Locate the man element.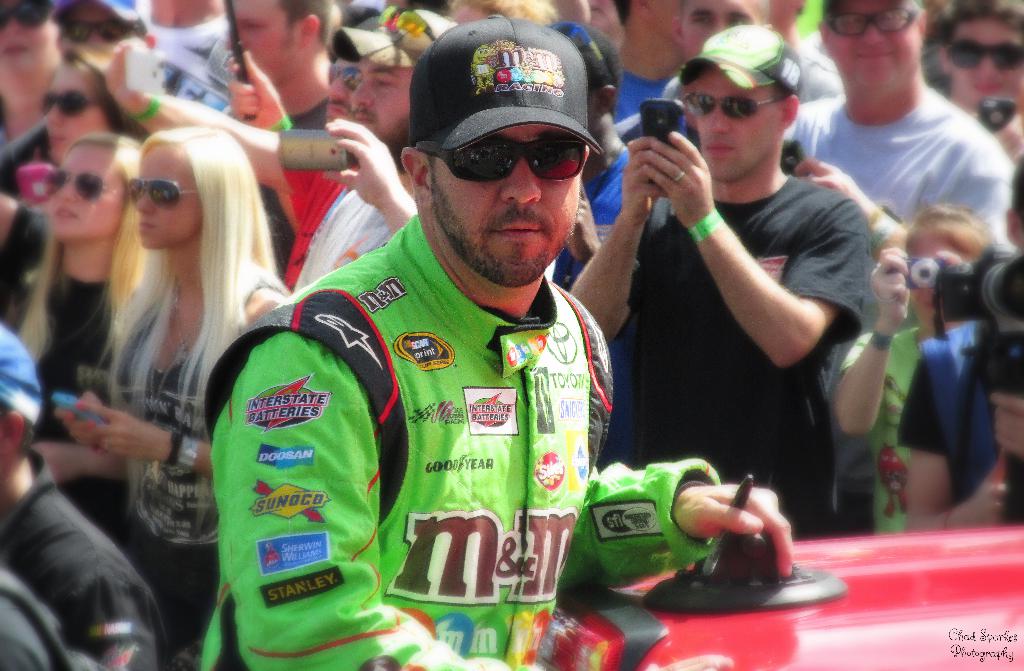
Element bbox: select_region(944, 0, 1023, 119).
